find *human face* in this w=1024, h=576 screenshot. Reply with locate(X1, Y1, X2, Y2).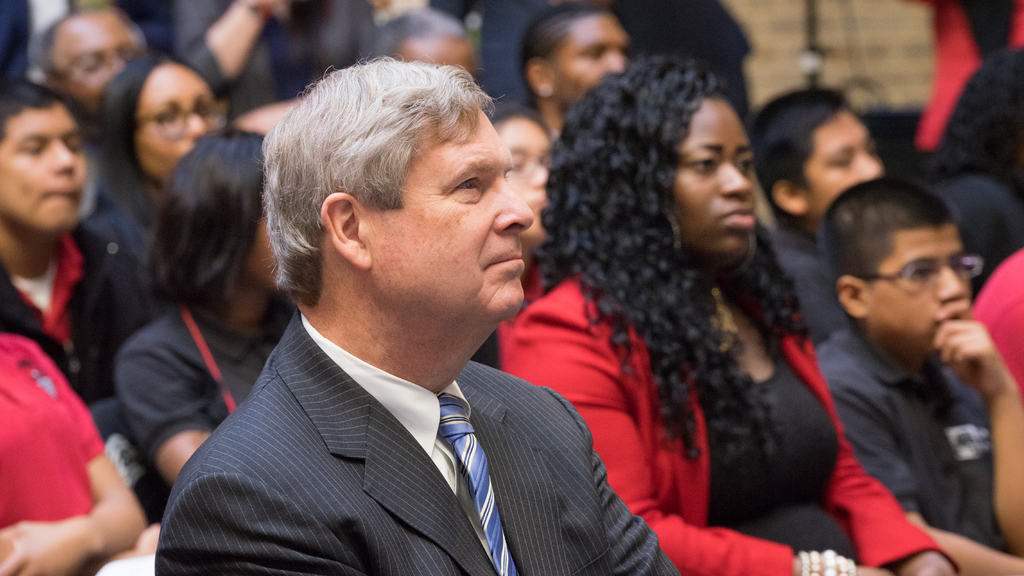
locate(52, 3, 144, 116).
